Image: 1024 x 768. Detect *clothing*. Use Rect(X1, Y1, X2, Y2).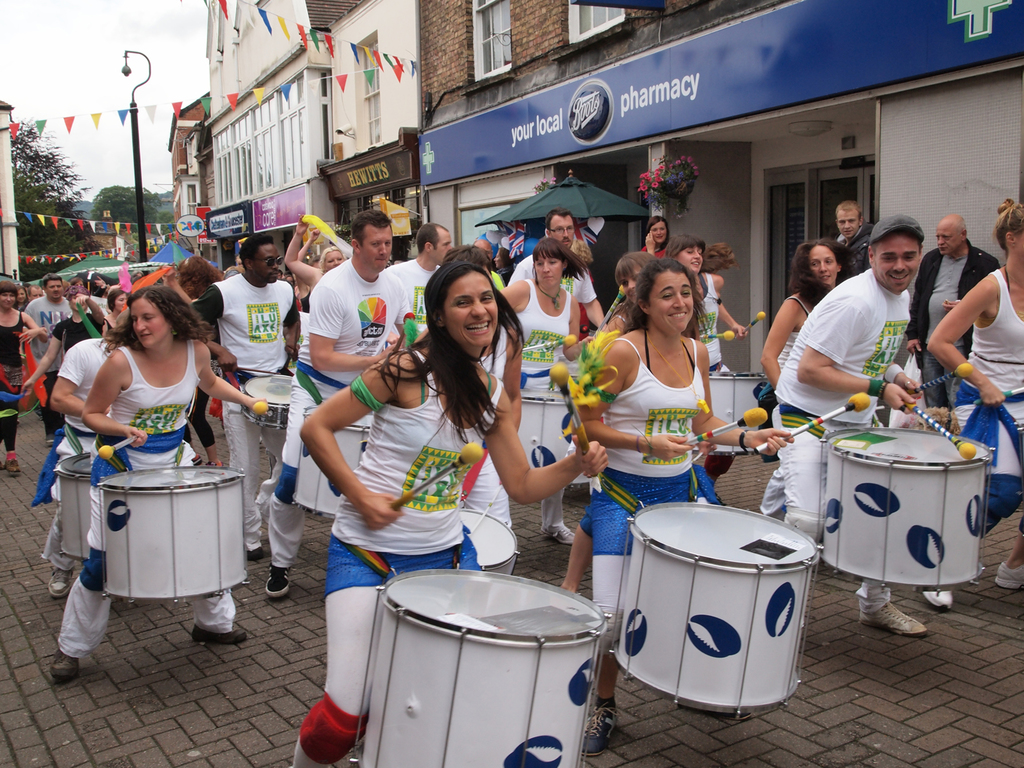
Rect(264, 257, 412, 563).
